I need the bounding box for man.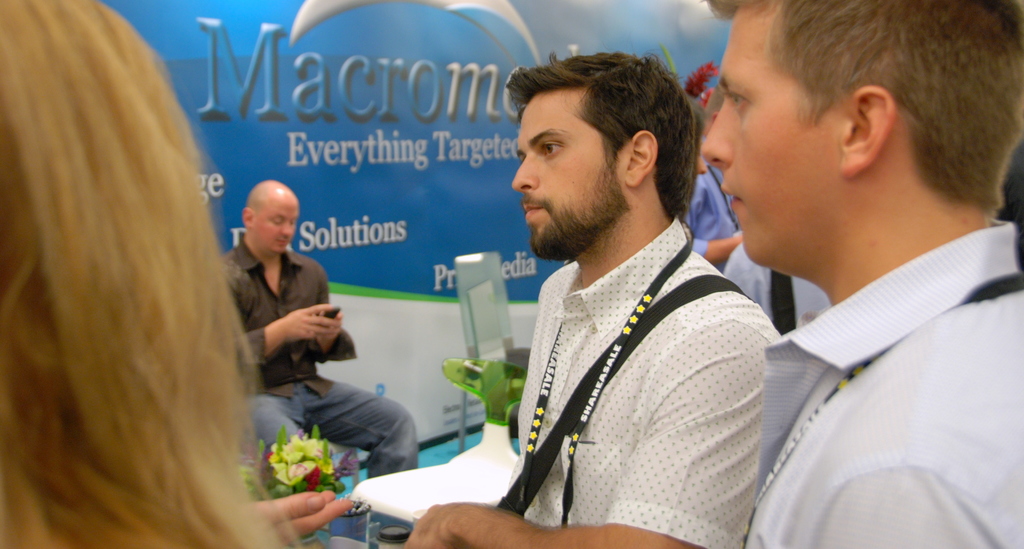
Here it is: 404, 45, 783, 548.
